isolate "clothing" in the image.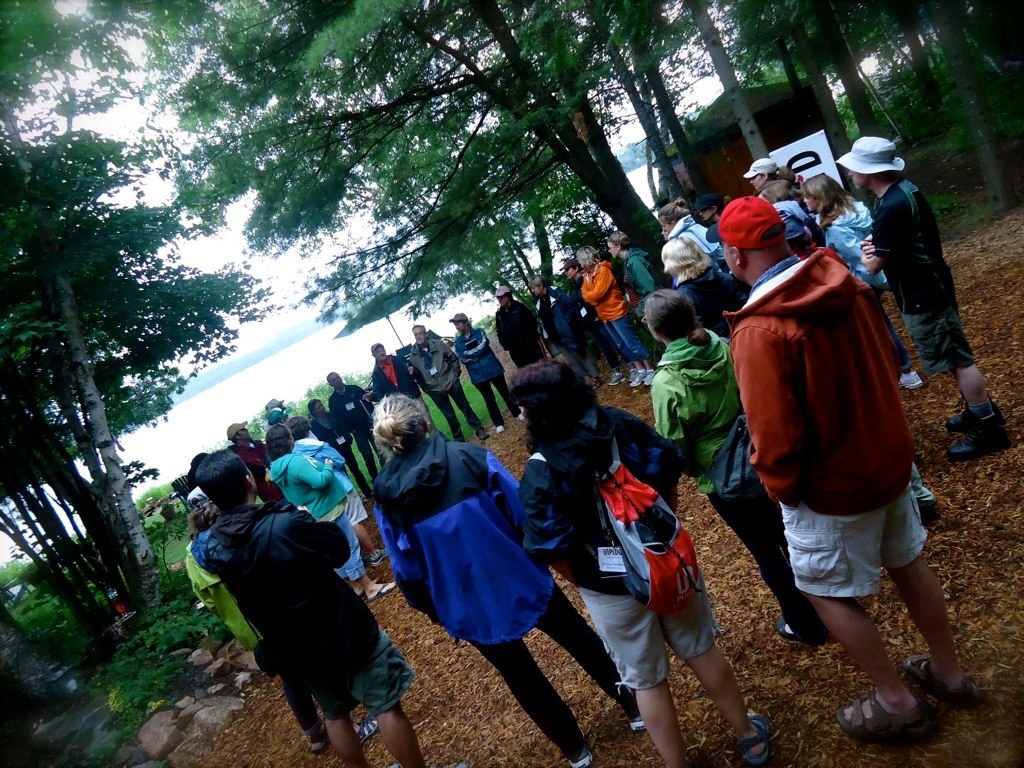
Isolated region: Rect(449, 321, 521, 424).
